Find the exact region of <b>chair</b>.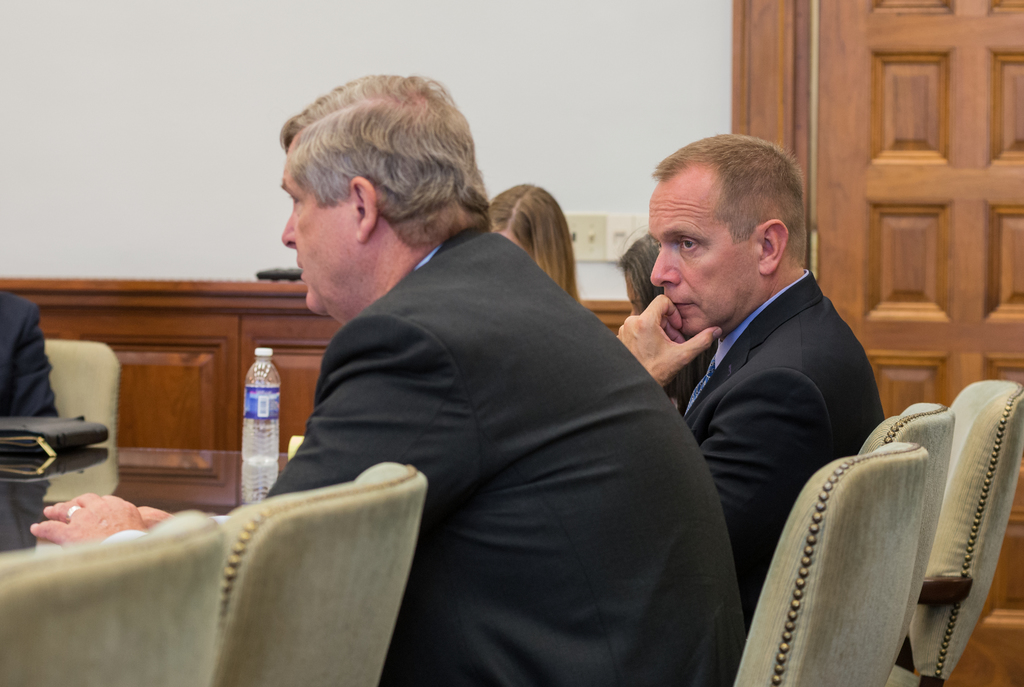
Exact region: bbox(0, 506, 224, 686).
